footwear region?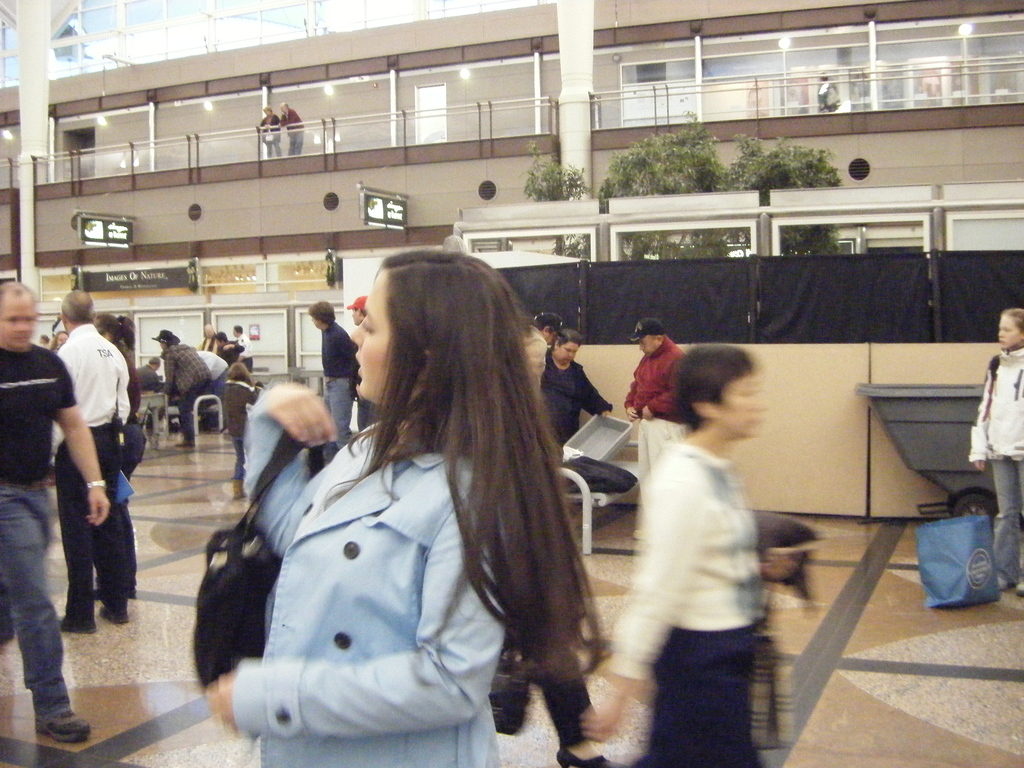
bbox(54, 605, 106, 639)
